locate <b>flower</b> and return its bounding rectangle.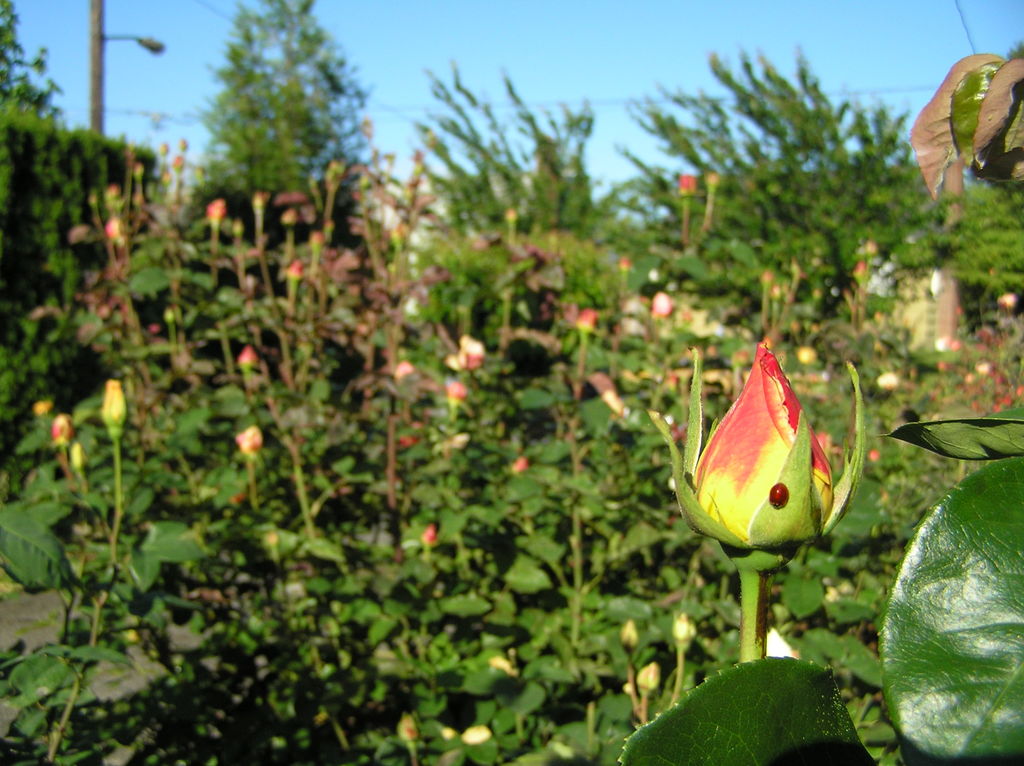
select_region(630, 662, 663, 698).
